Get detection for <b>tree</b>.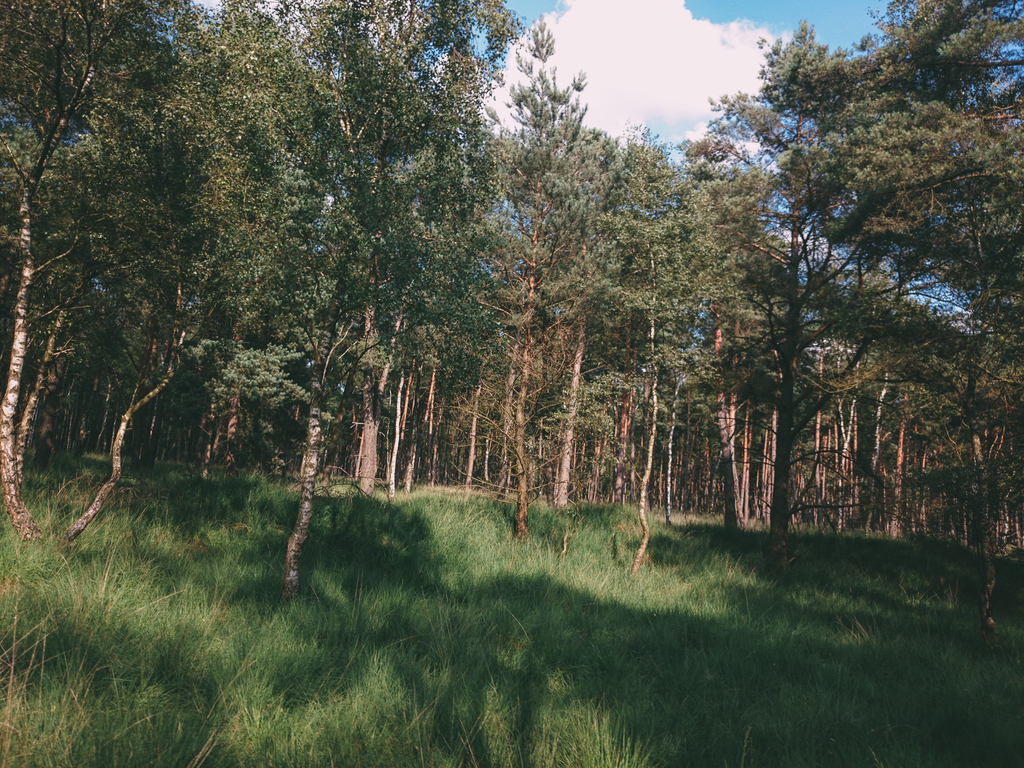
Detection: (x1=685, y1=49, x2=976, y2=582).
